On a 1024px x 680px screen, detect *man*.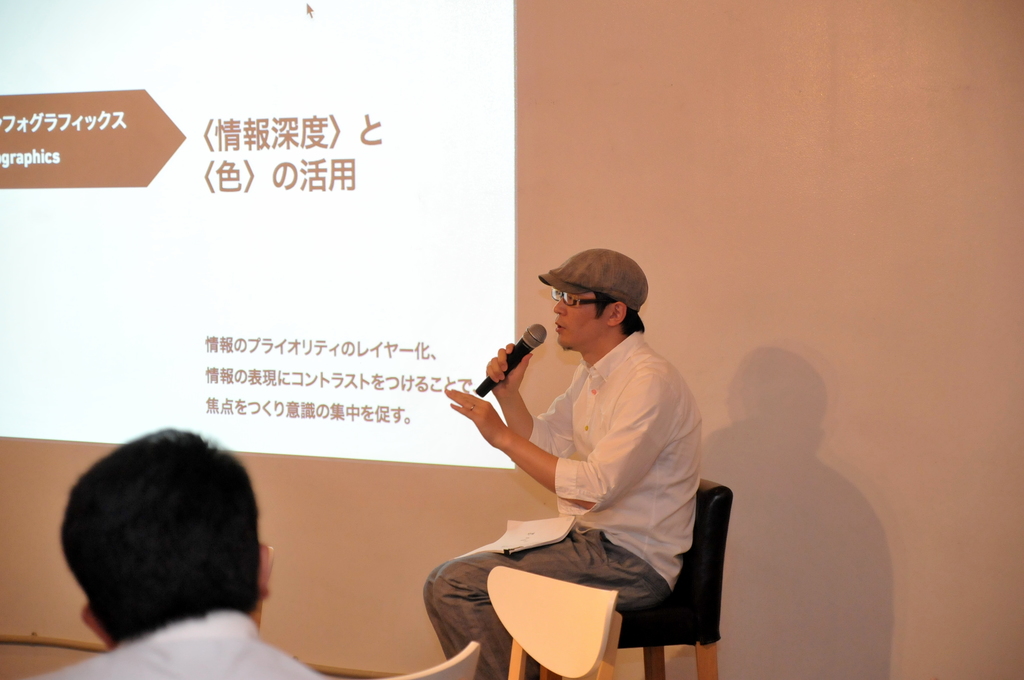
box=[26, 423, 324, 679].
